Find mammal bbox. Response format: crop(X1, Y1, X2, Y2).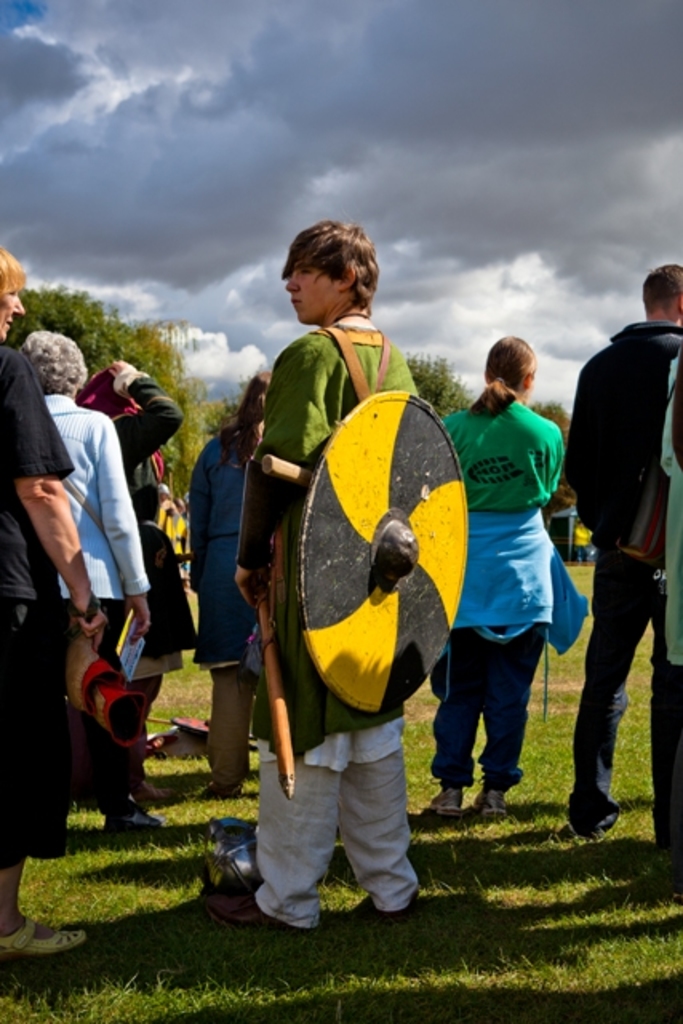
crop(211, 208, 424, 918).
